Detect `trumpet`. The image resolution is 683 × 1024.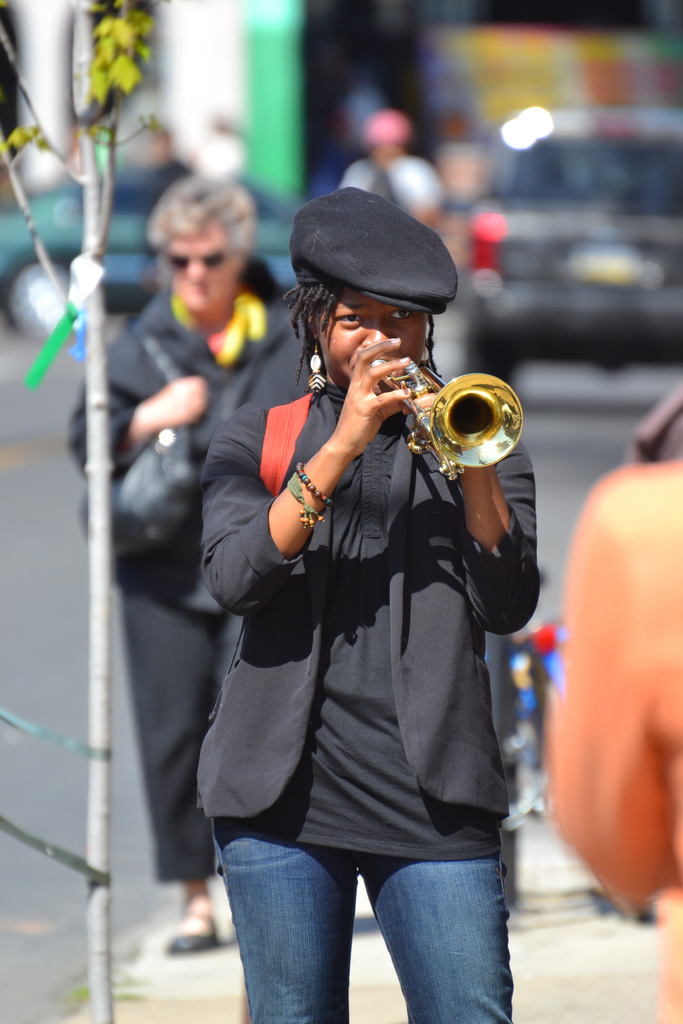
select_region(380, 340, 525, 476).
